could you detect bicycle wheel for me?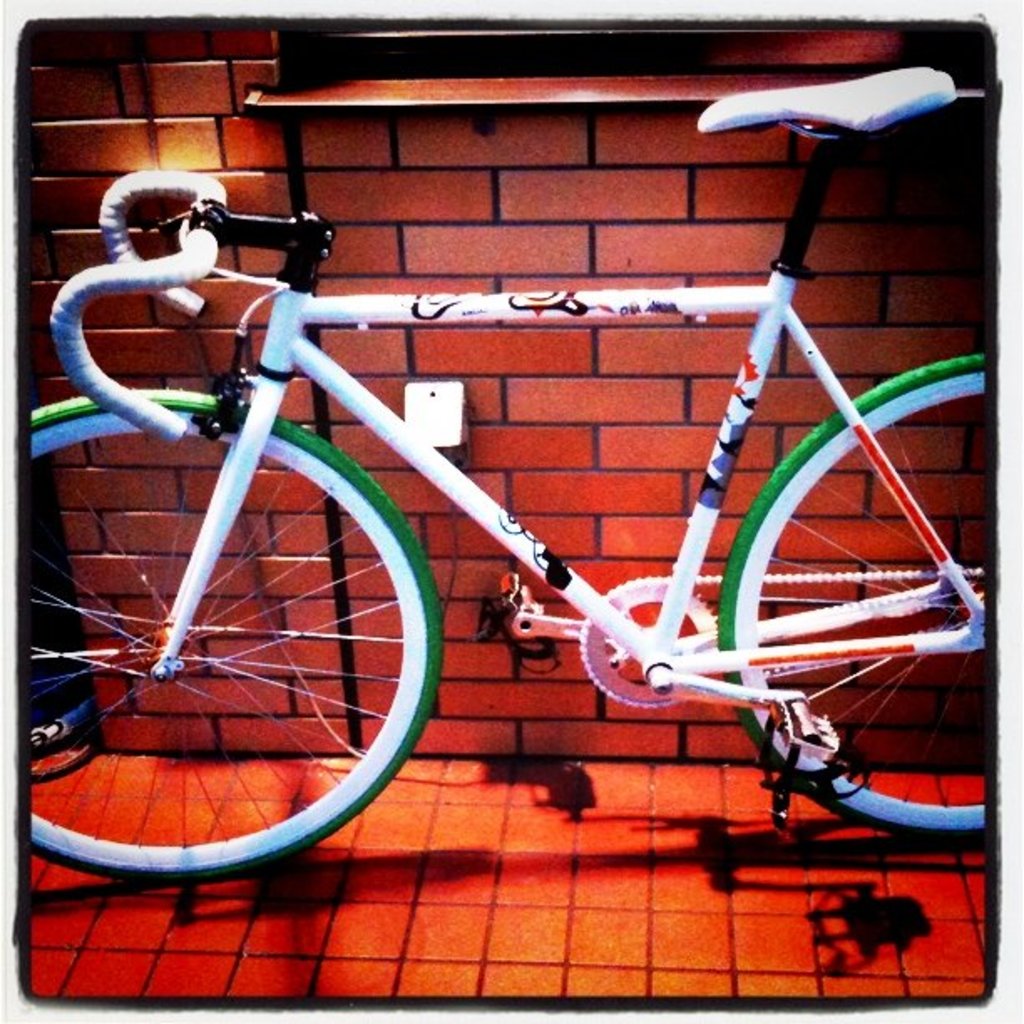
Detection result: left=5, top=474, right=499, bottom=932.
